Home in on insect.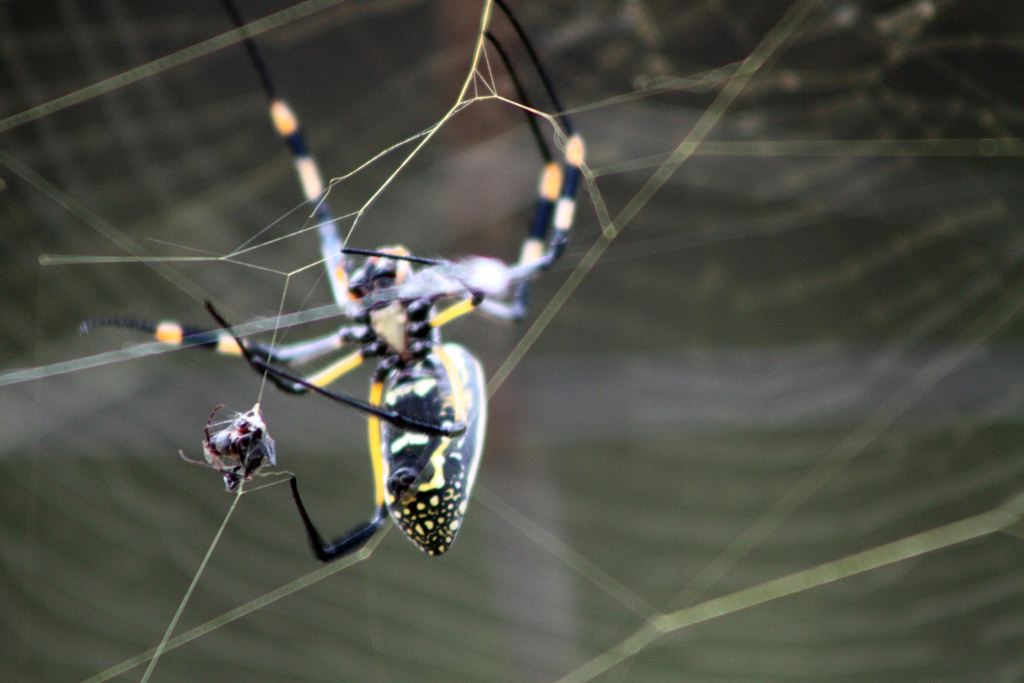
Homed in at 178:400:274:502.
